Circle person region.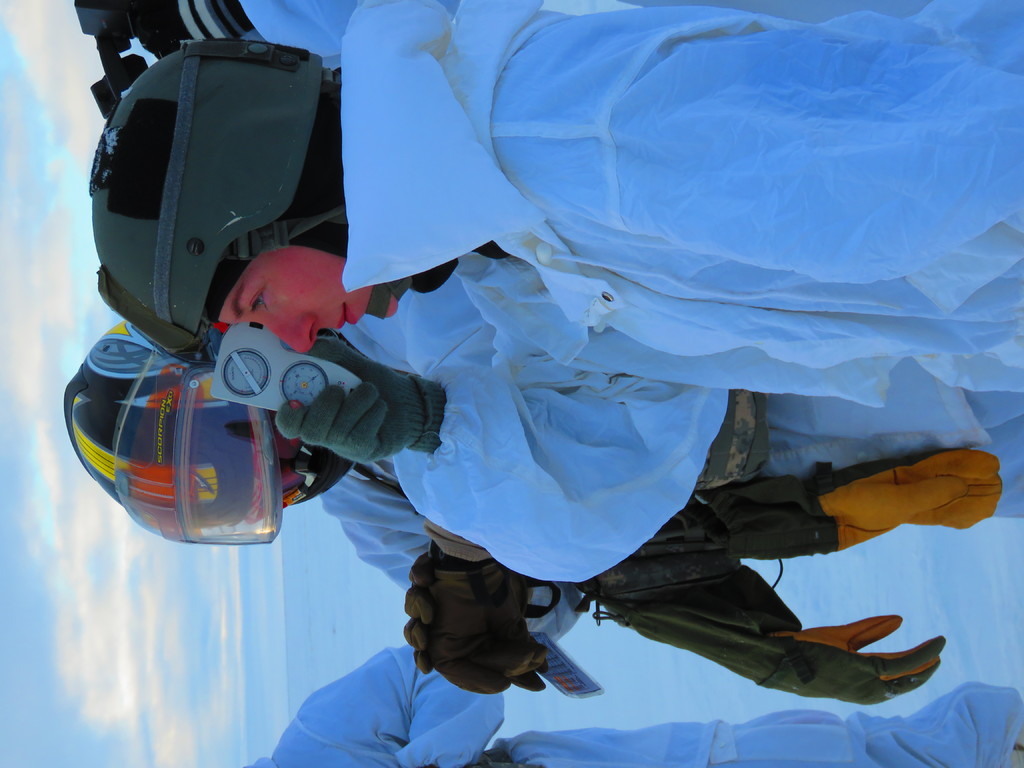
Region: 96 0 1023 585.
